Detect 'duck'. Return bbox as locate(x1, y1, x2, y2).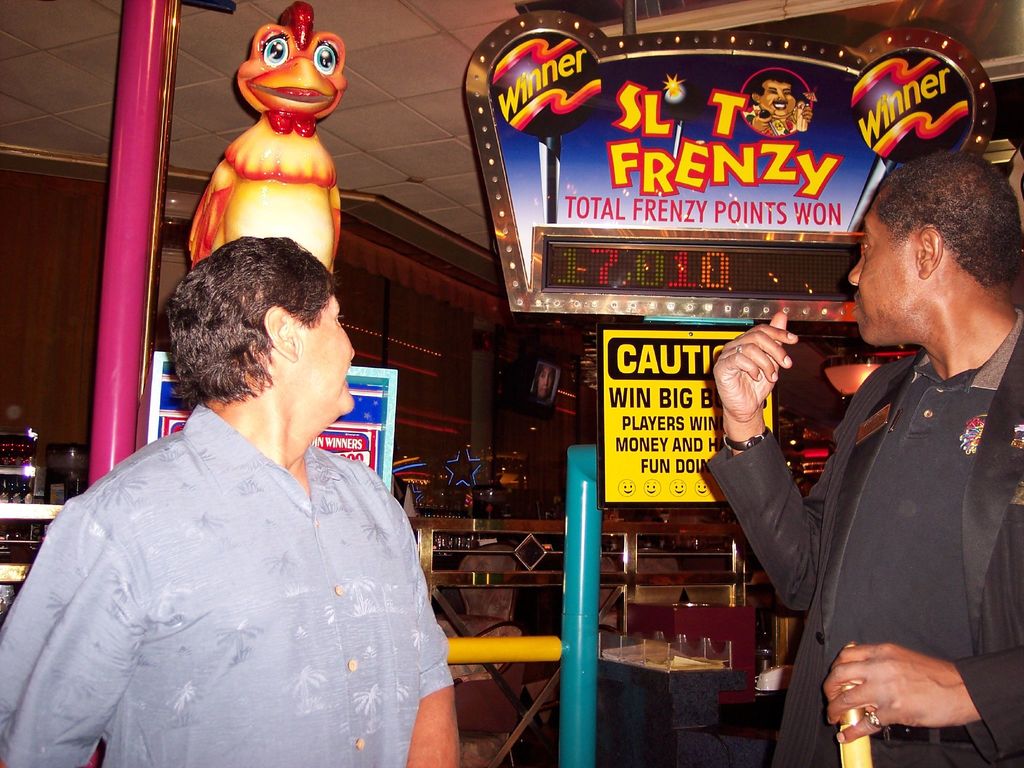
locate(184, 0, 346, 280).
